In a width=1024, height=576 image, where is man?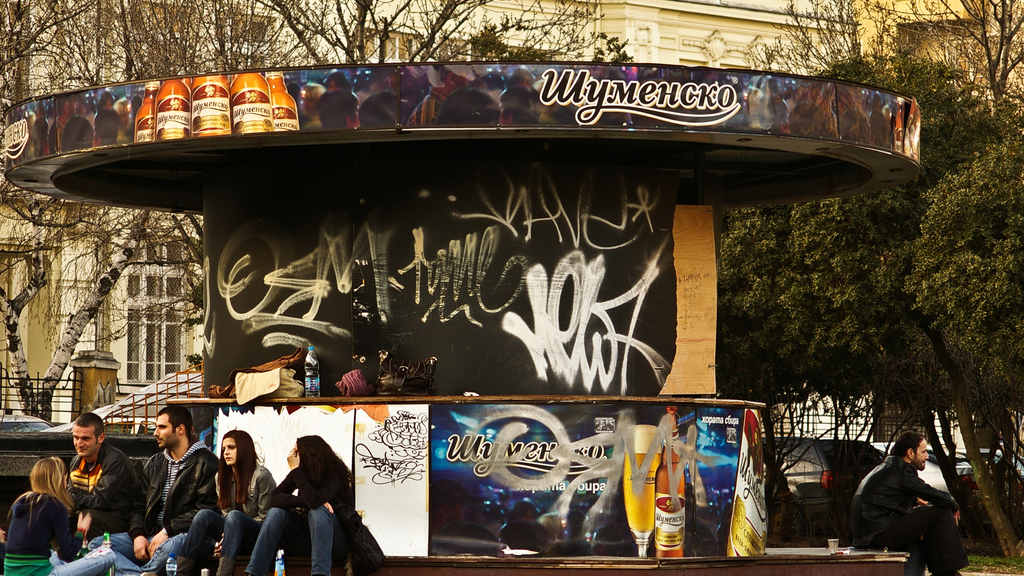
[left=427, top=479, right=470, bottom=535].
